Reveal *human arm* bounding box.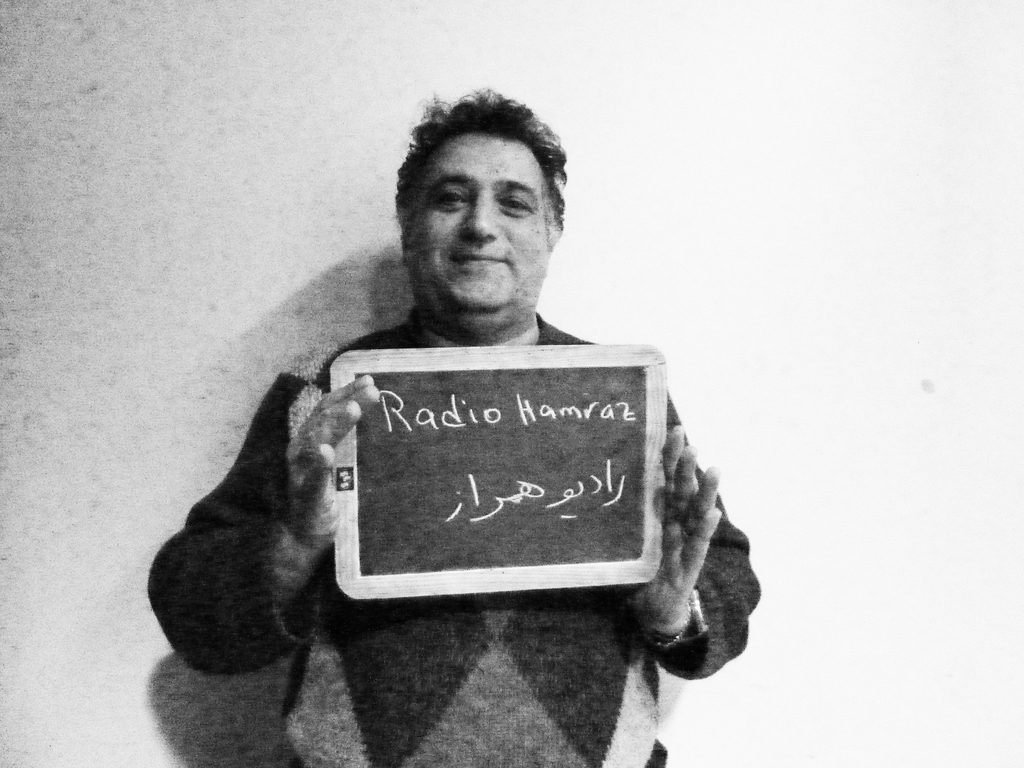
Revealed: (left=136, top=365, right=378, bottom=671).
